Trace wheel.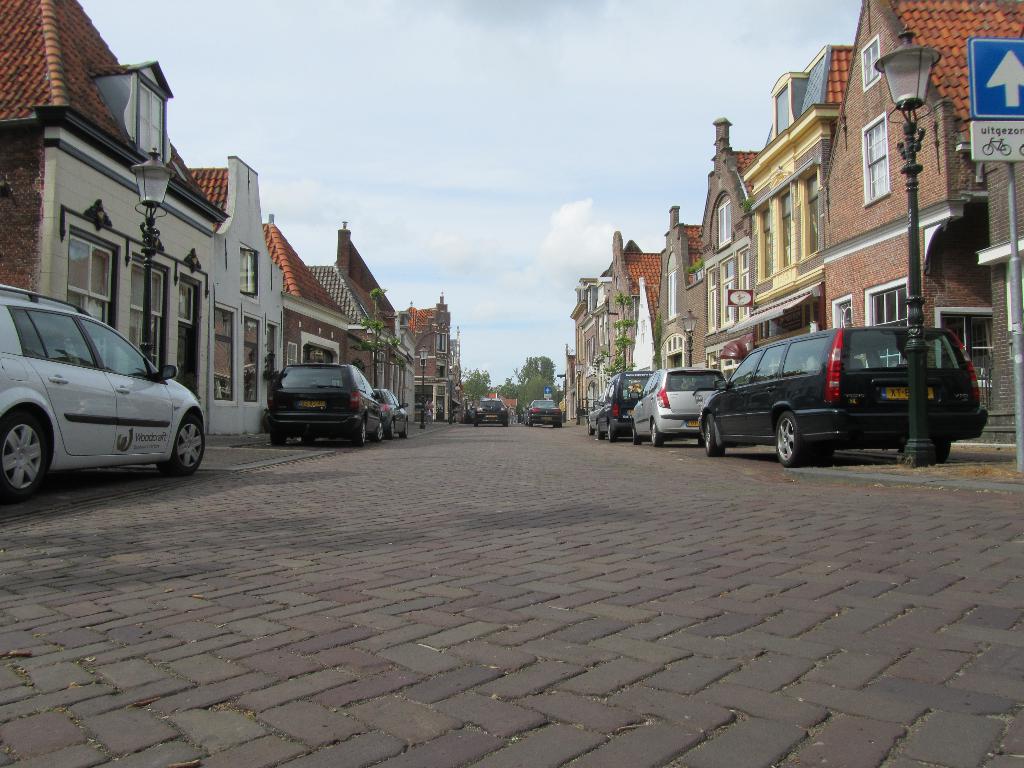
Traced to 653/421/662/446.
